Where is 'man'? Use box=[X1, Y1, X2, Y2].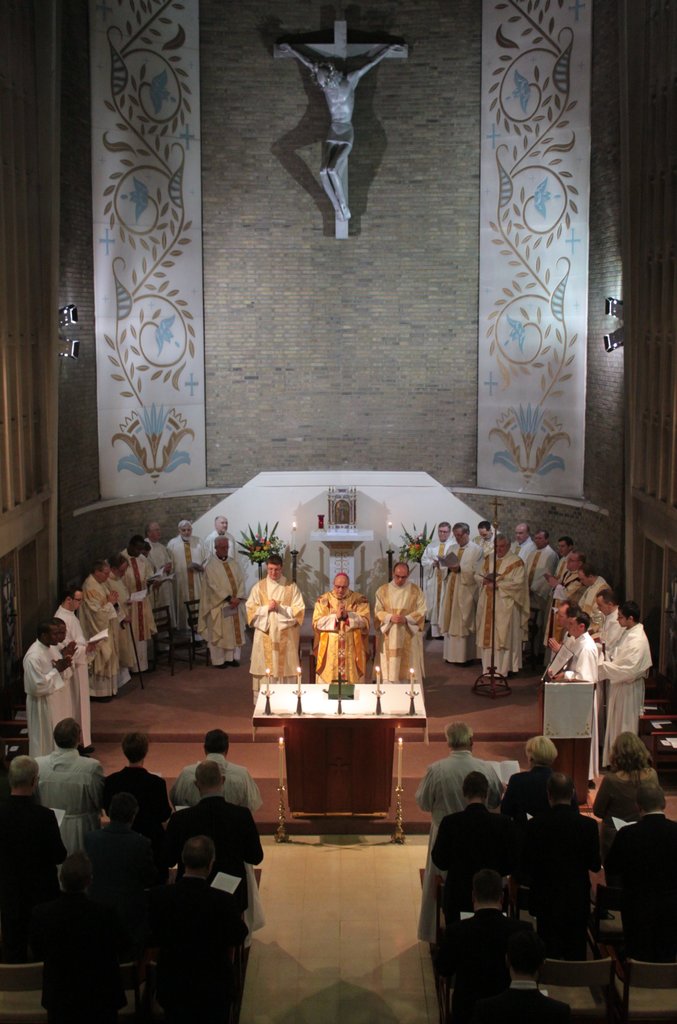
box=[468, 518, 494, 556].
